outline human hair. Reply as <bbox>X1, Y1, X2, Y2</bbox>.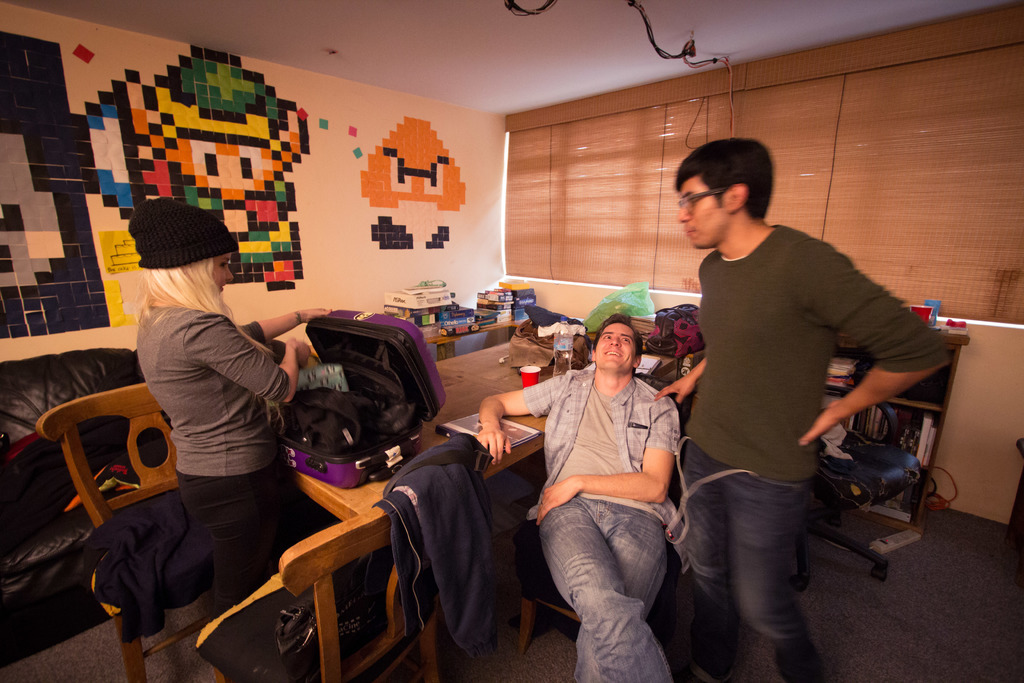
<bbox>683, 137, 788, 227</bbox>.
